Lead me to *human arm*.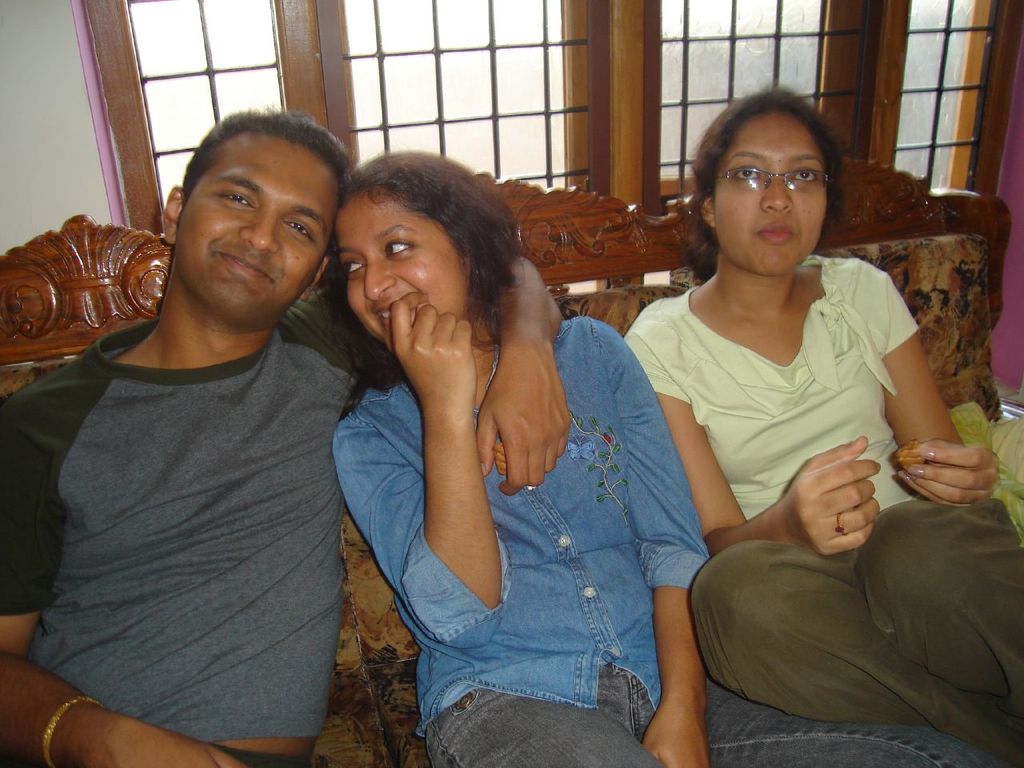
Lead to rect(850, 258, 1005, 511).
